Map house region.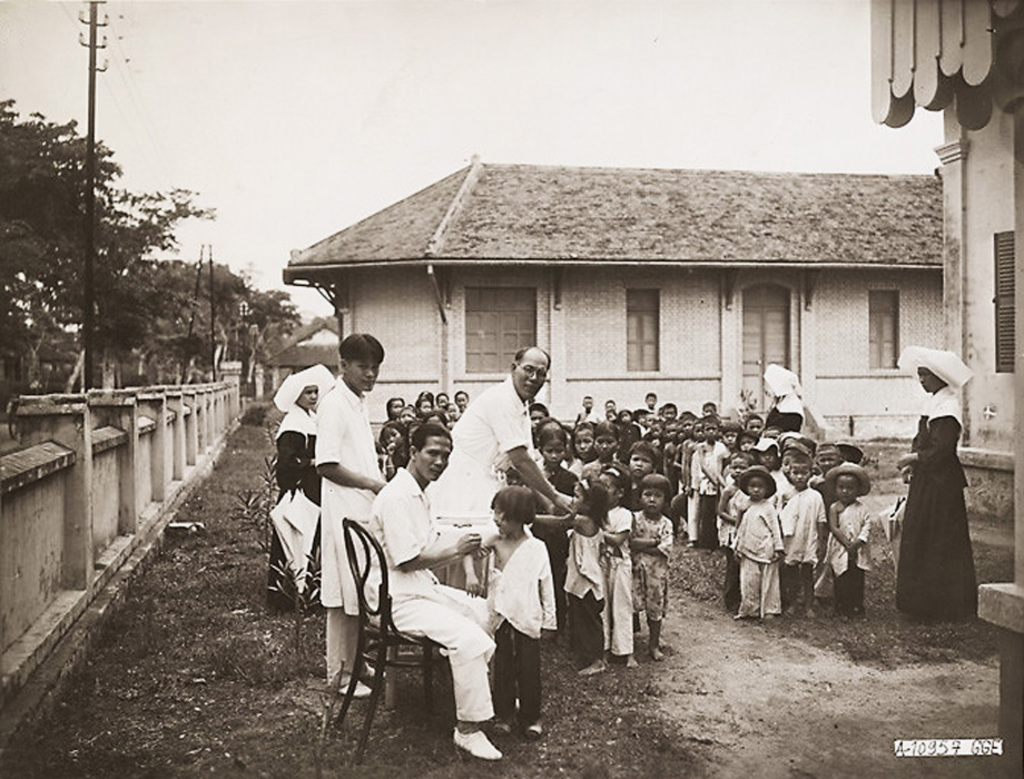
Mapped to 867,0,1023,527.
